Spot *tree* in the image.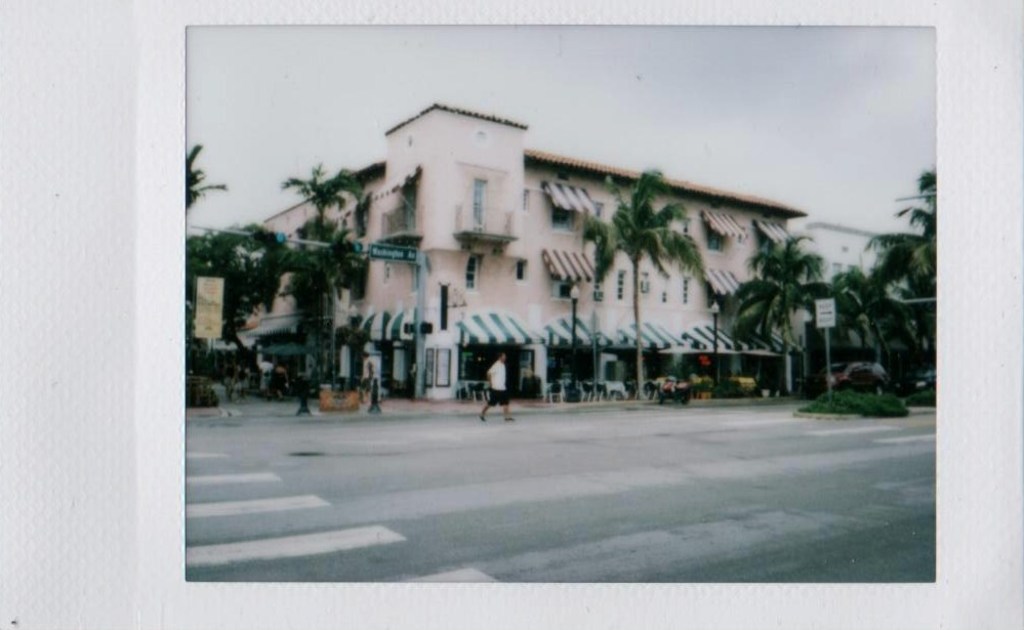
*tree* found at rect(582, 163, 711, 406).
